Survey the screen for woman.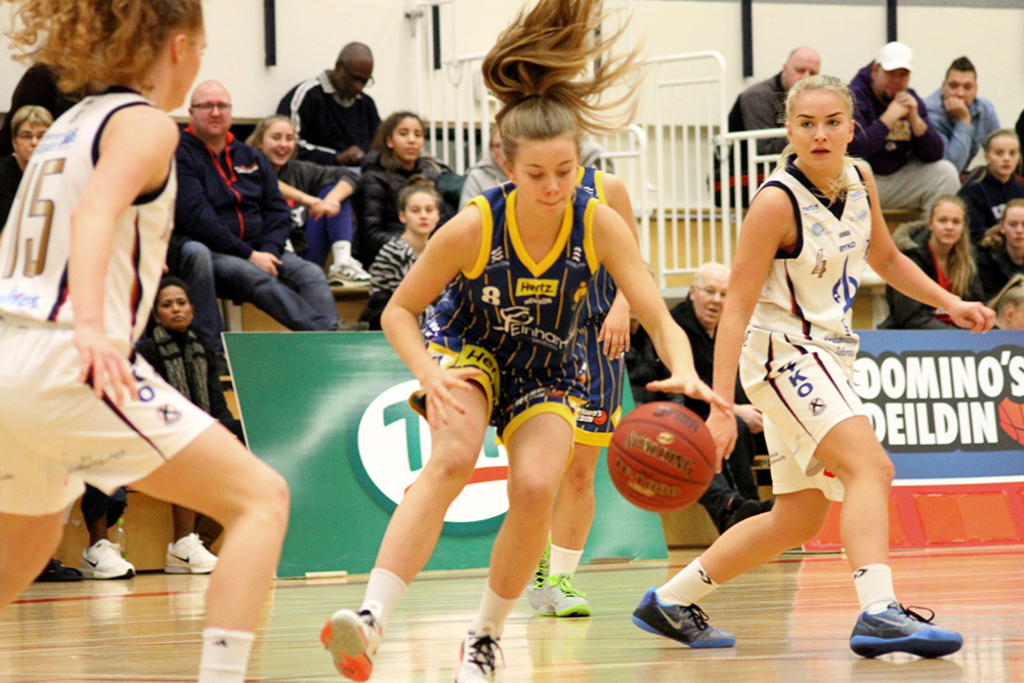
Survey found: <region>972, 190, 1023, 292</region>.
